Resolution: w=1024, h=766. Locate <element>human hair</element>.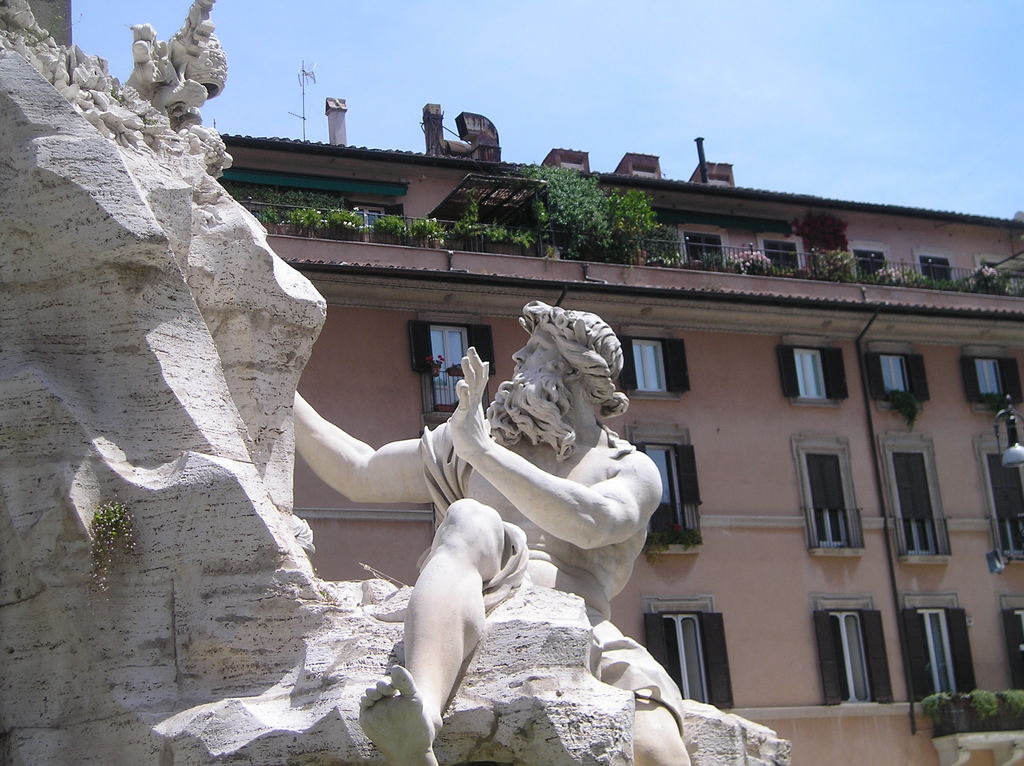
x1=519, y1=298, x2=630, y2=429.
